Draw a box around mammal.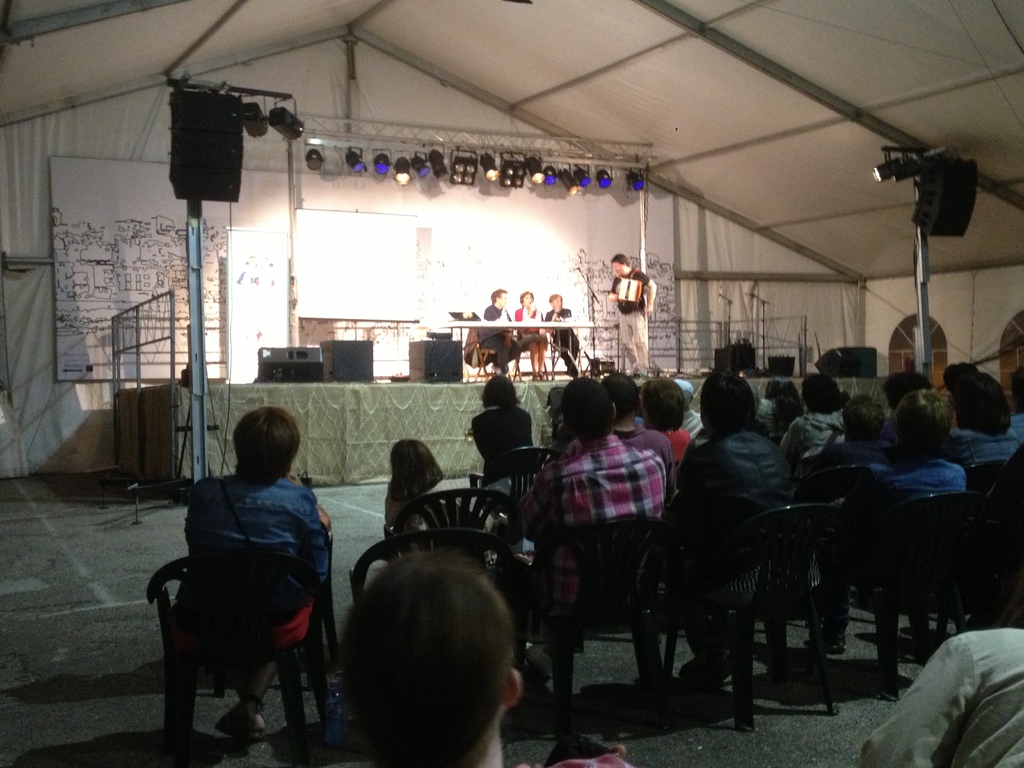
[121,401,340,710].
